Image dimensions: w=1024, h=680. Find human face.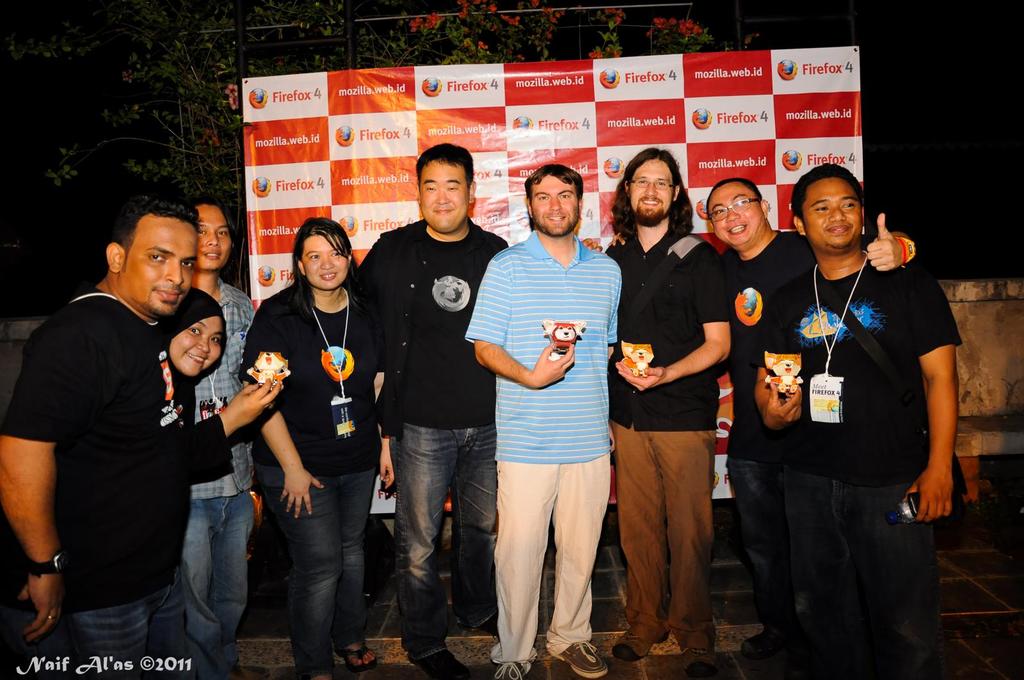
bbox=(530, 171, 579, 233).
